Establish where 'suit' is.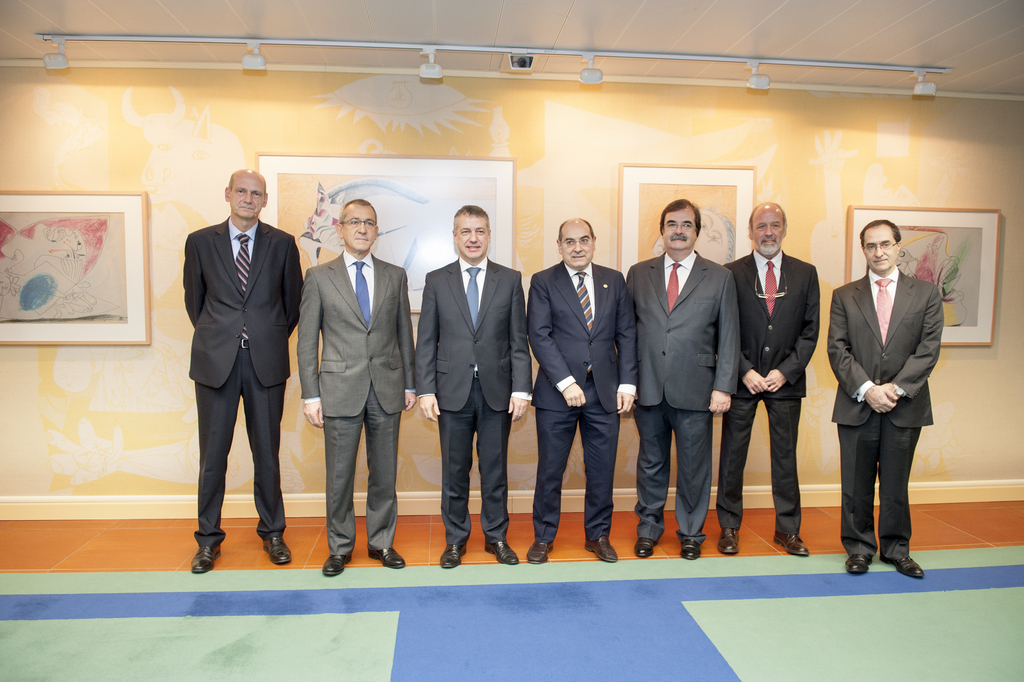
Established at BBox(173, 154, 301, 580).
